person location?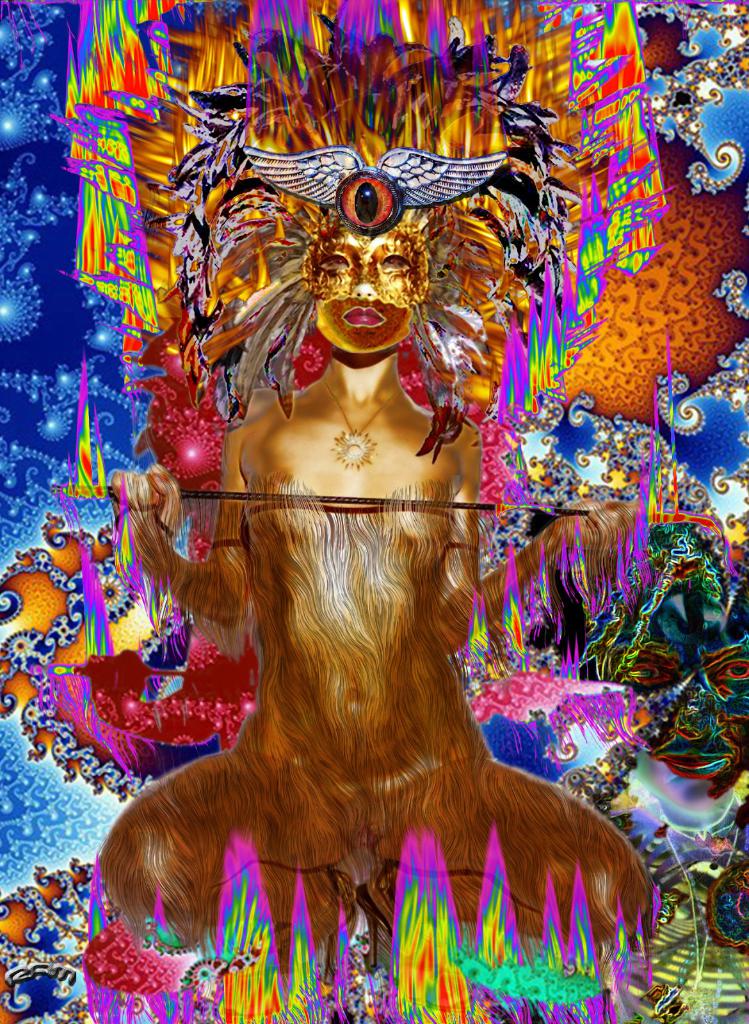
BBox(92, 153, 670, 980)
